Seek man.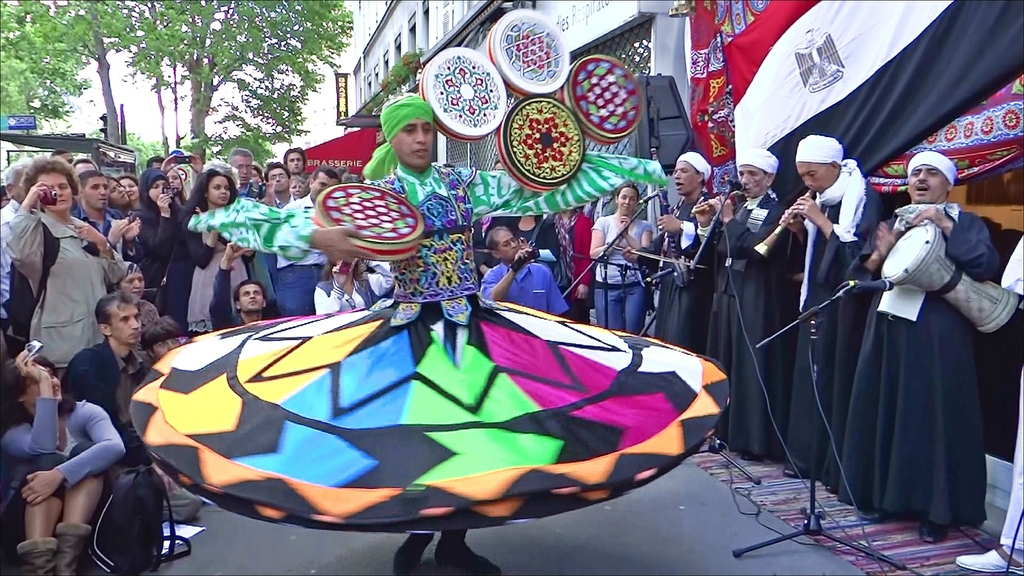
<region>833, 151, 1002, 545</region>.
